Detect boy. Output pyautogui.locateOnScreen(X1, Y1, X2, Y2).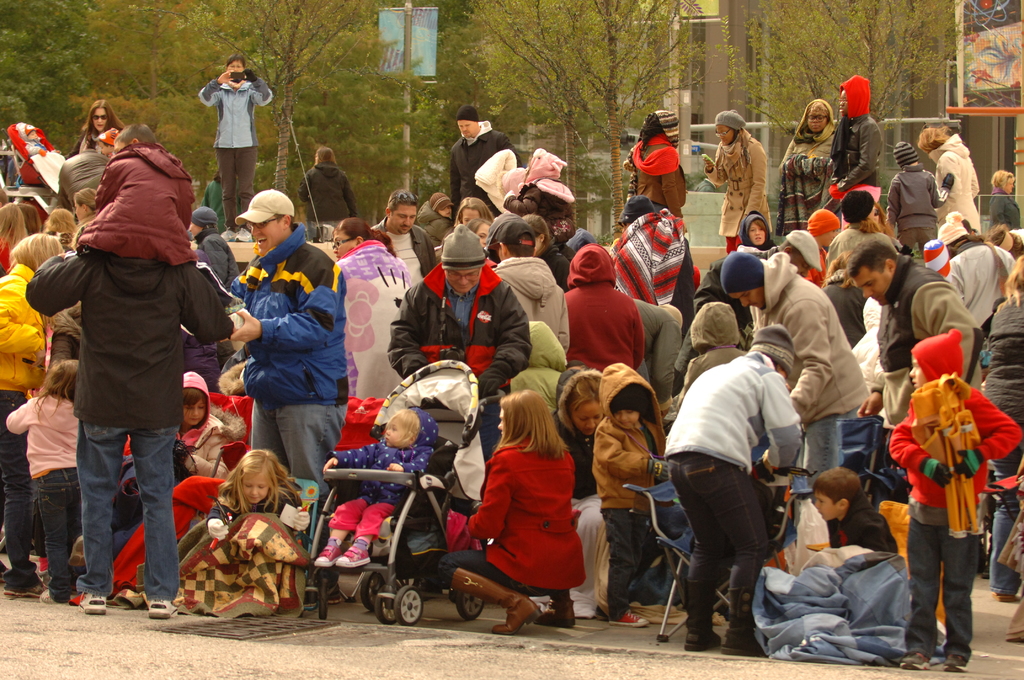
pyautogui.locateOnScreen(593, 360, 671, 624).
